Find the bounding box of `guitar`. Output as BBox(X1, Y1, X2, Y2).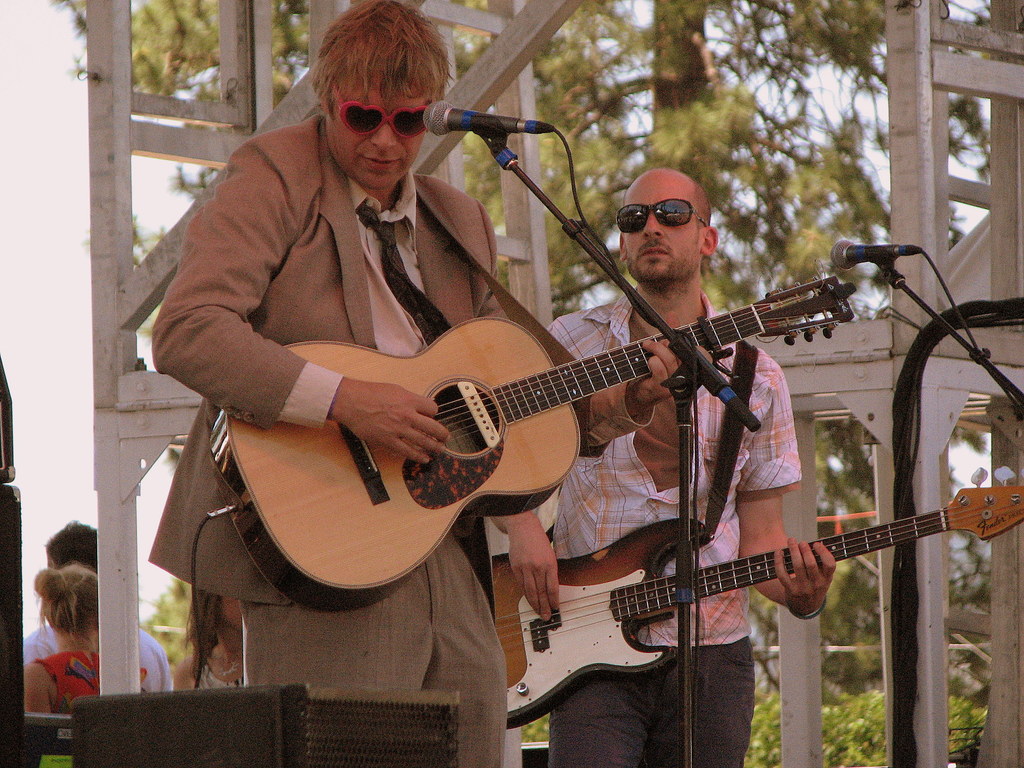
BBox(472, 481, 1023, 746).
